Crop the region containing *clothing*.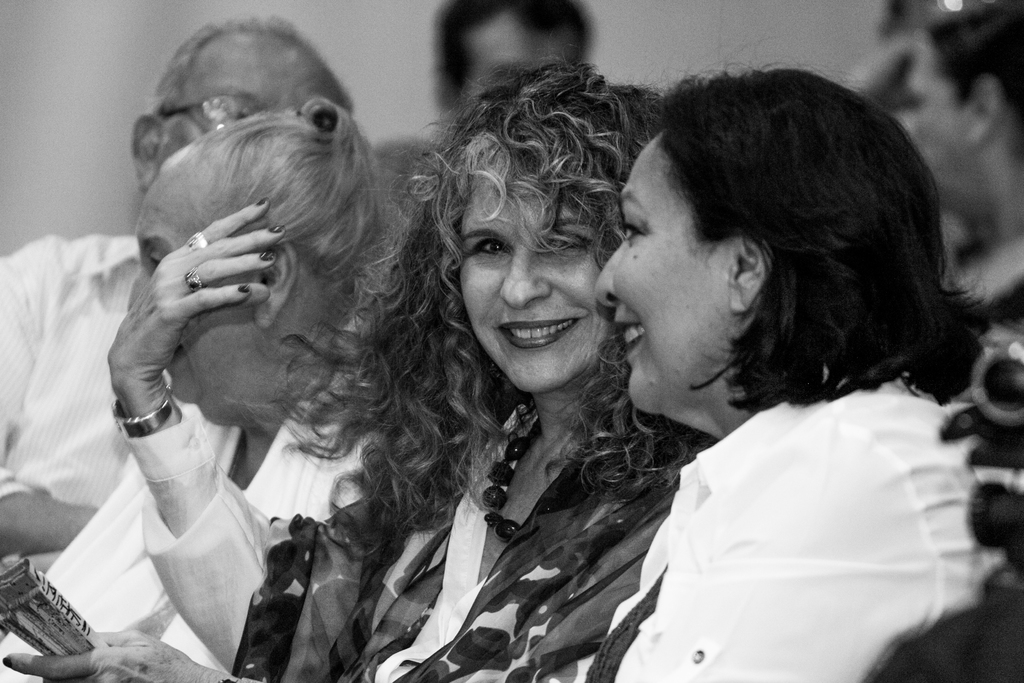
Crop region: 118/399/727/682.
